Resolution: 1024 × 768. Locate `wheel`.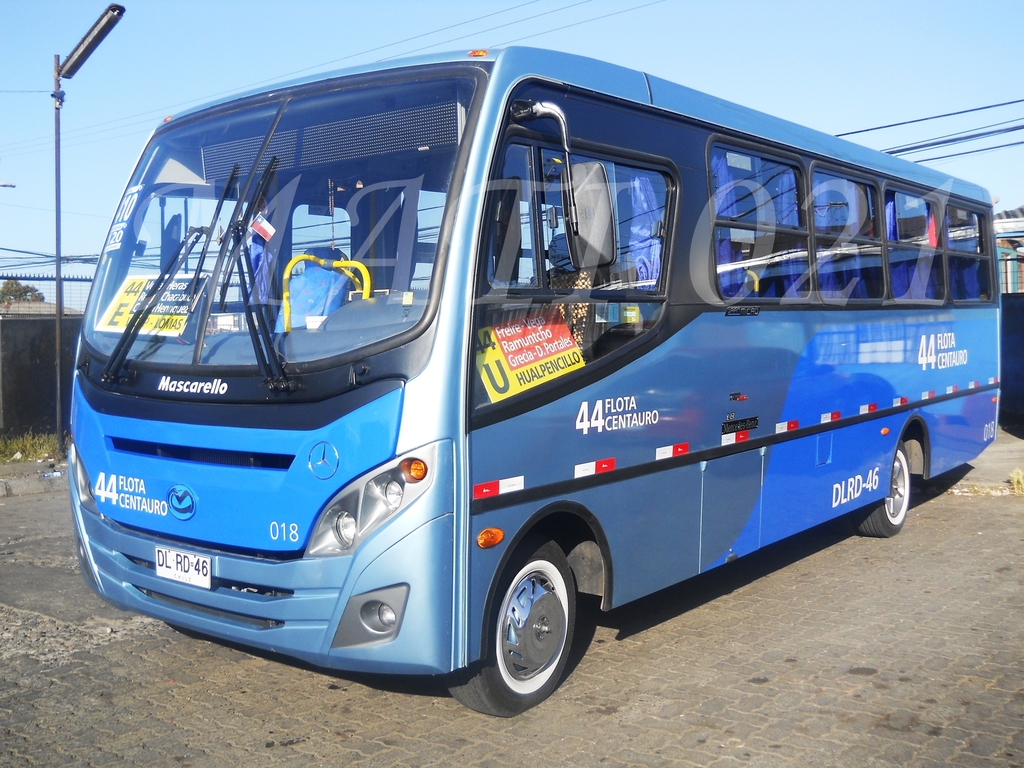
436 523 581 717.
